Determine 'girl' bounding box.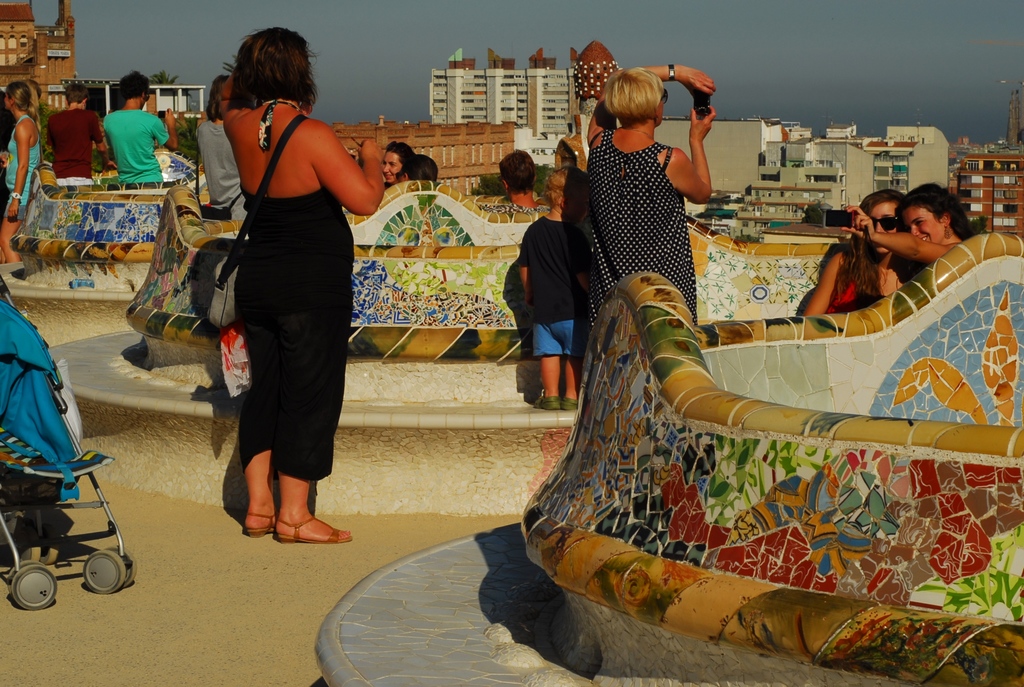
Determined: box=[0, 70, 48, 263].
